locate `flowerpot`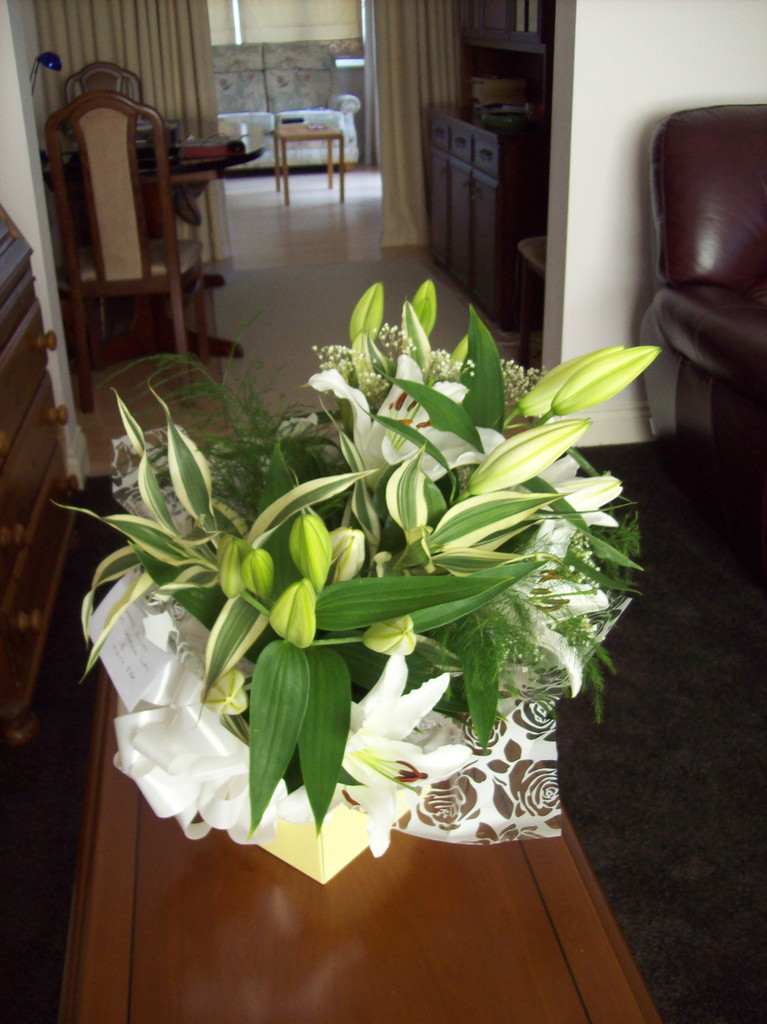
[left=254, top=698, right=432, bottom=883]
